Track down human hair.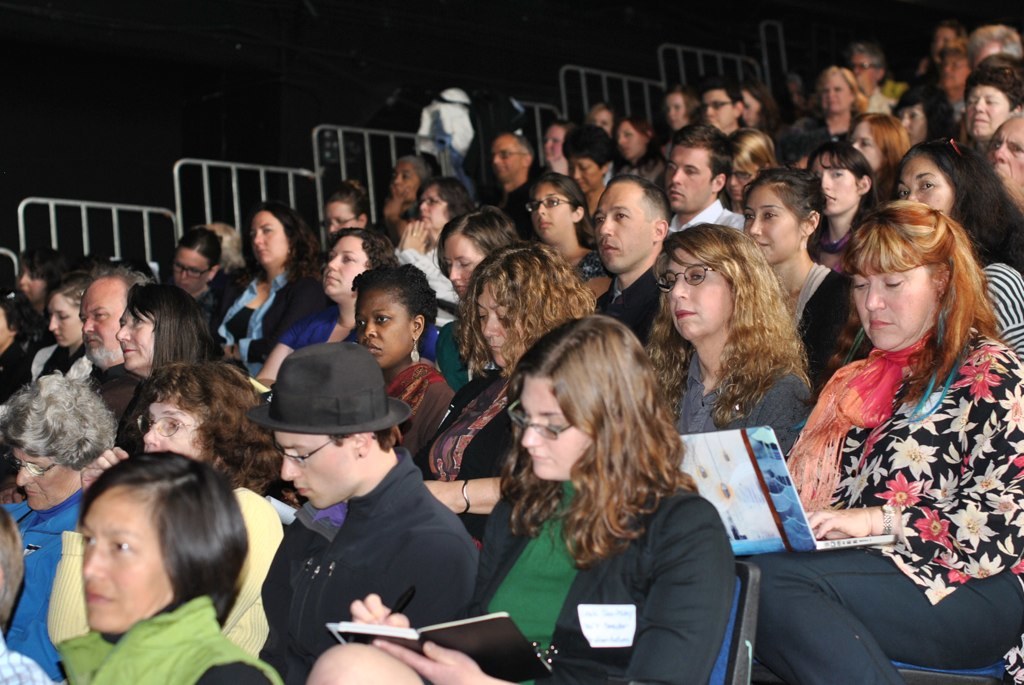
Tracked to 618,115,658,159.
